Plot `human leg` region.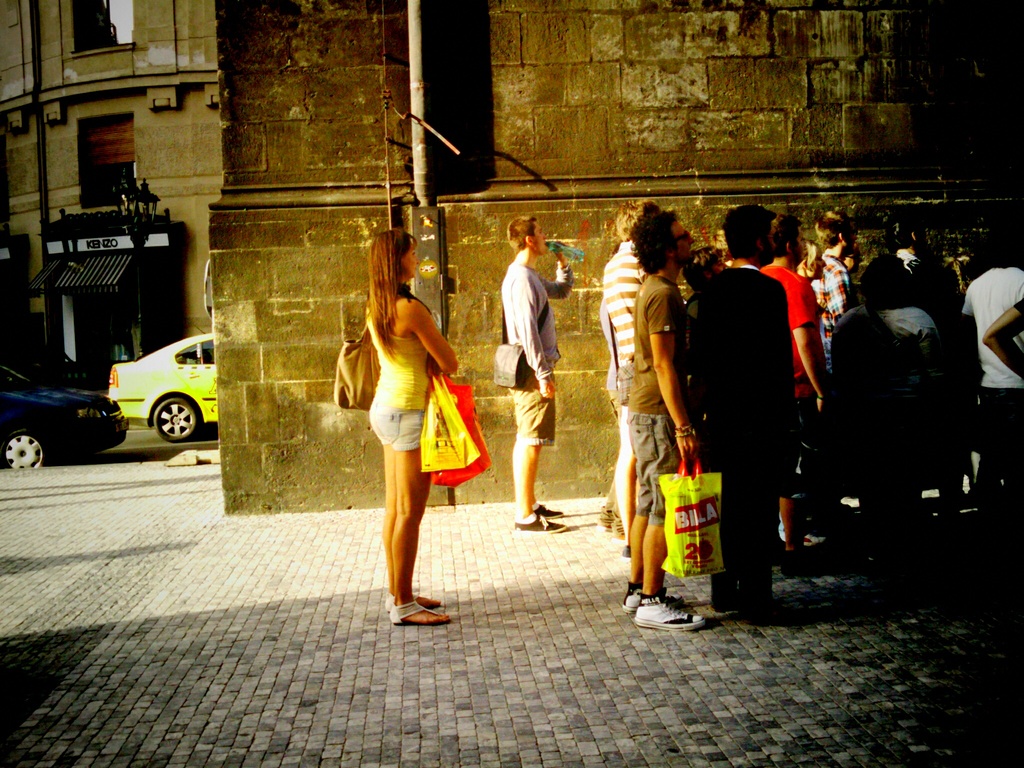
Plotted at (left=628, top=409, right=705, bottom=626).
